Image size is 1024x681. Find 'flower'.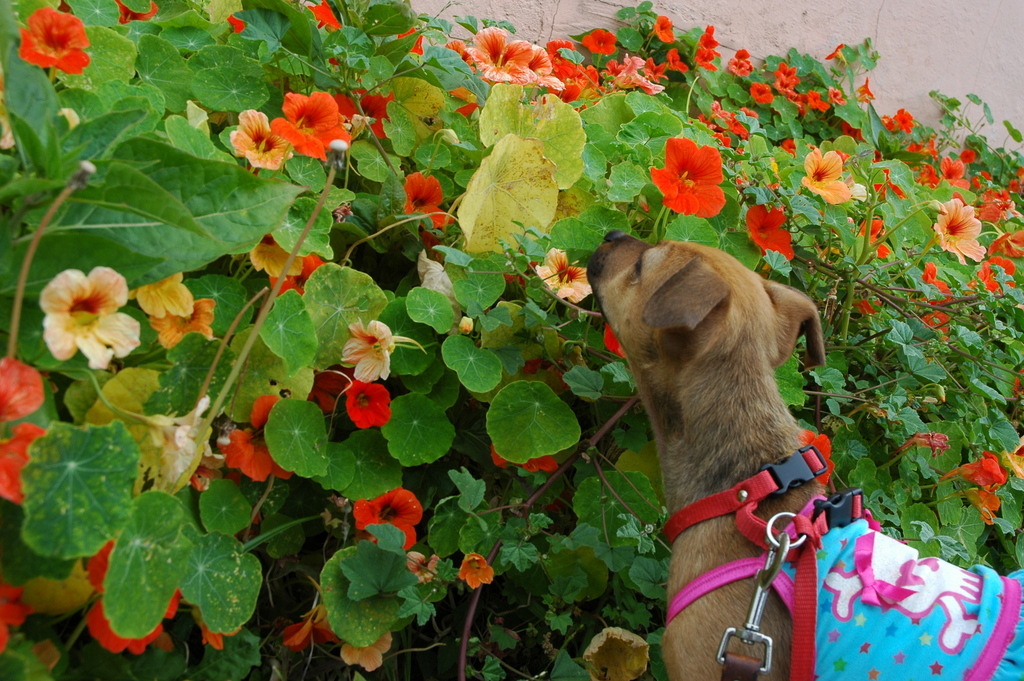
126, 270, 196, 317.
